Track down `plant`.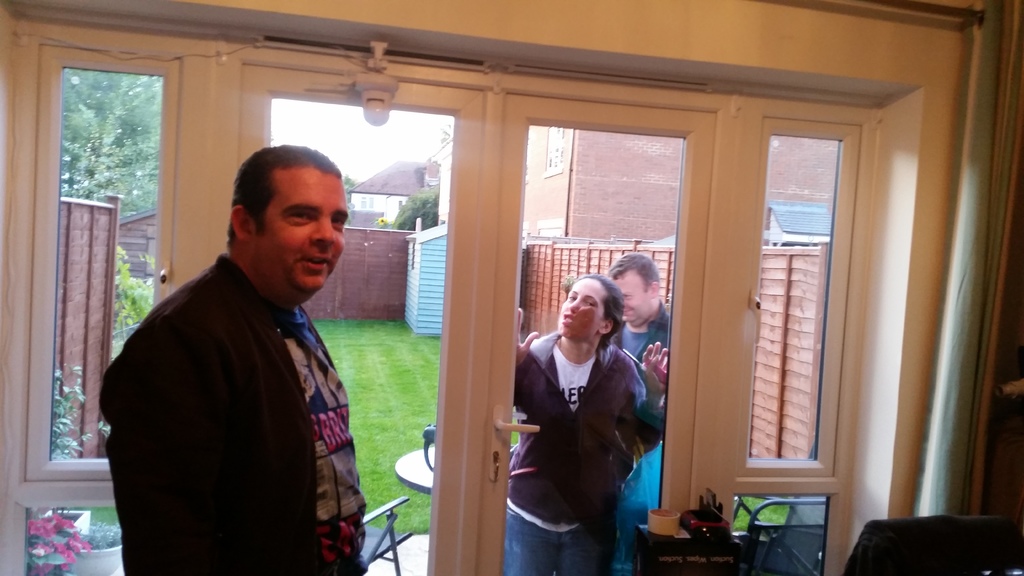
Tracked to [727,482,797,536].
